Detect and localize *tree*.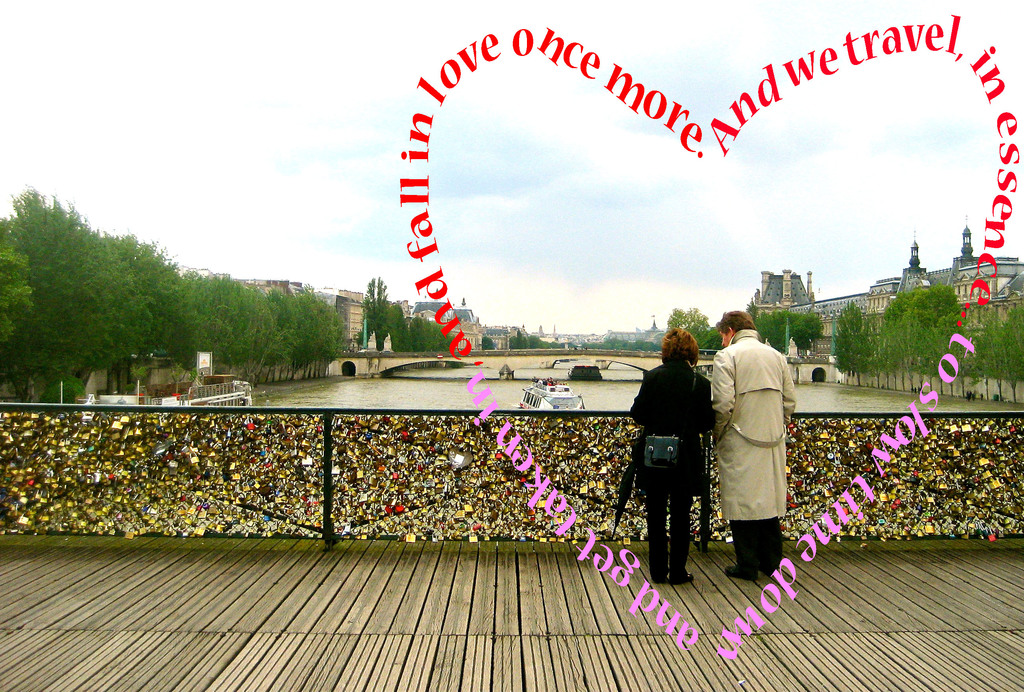
Localized at box(0, 177, 348, 399).
